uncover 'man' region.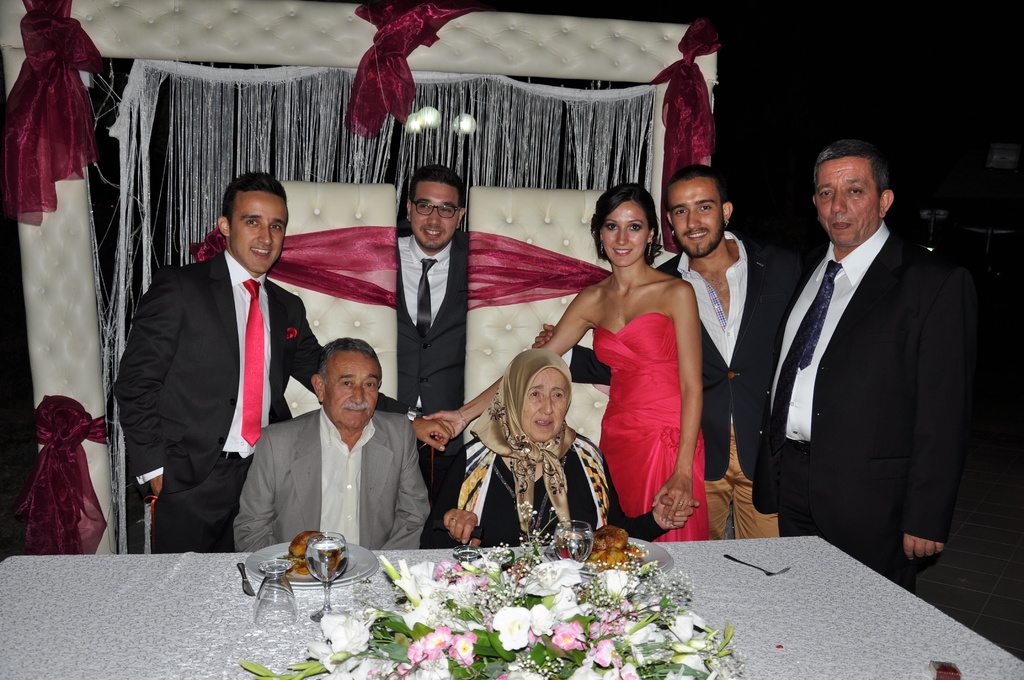
Uncovered: <region>525, 173, 808, 544</region>.
